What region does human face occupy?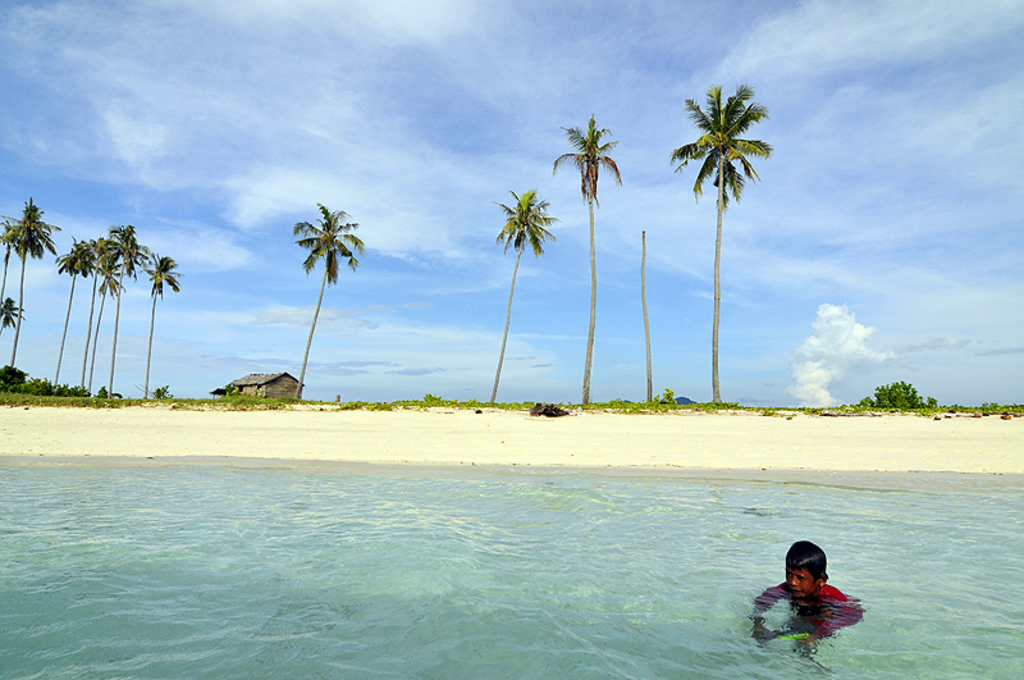
<box>786,569,815,597</box>.
